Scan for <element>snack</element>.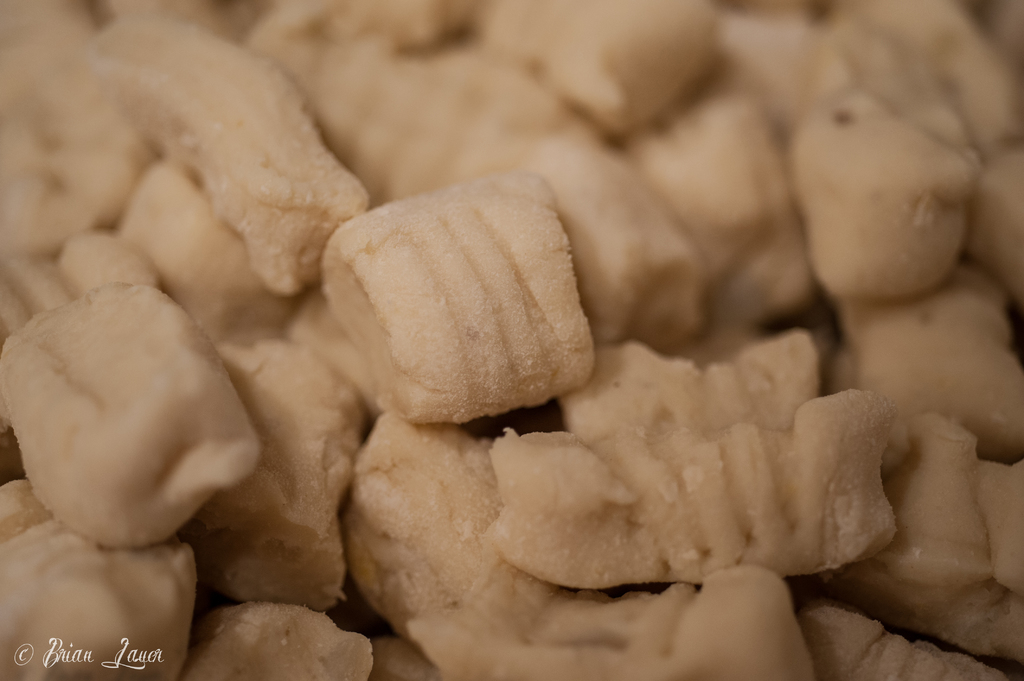
Scan result: Rect(323, 149, 604, 428).
